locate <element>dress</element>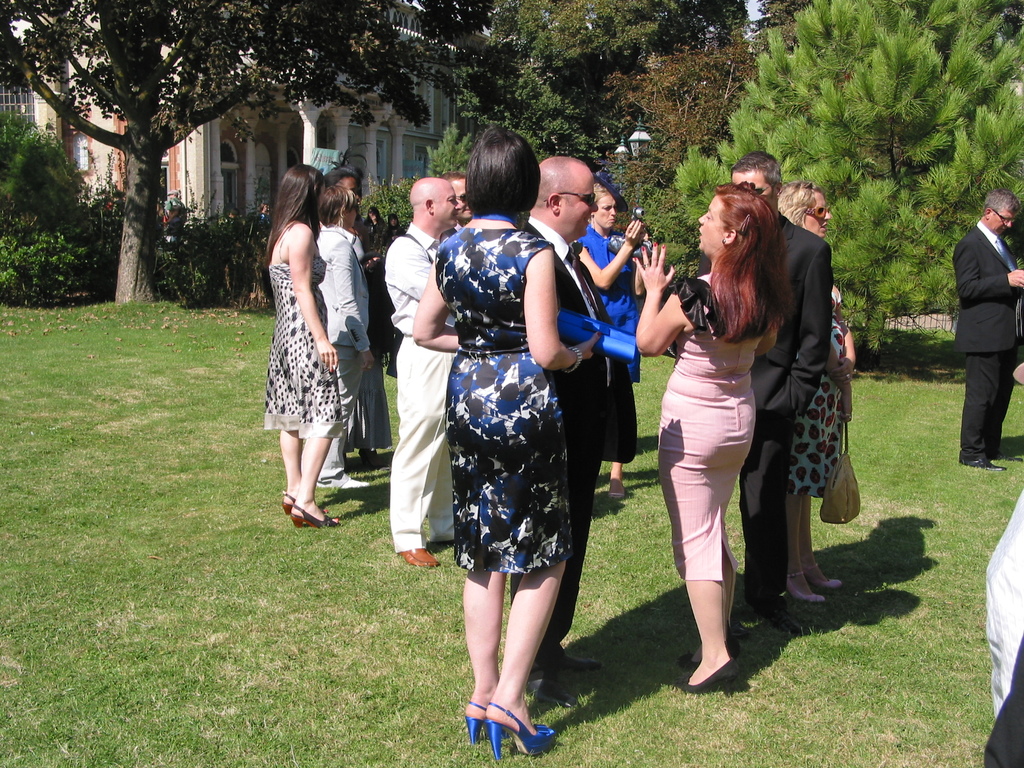
bbox=(656, 276, 761, 581)
